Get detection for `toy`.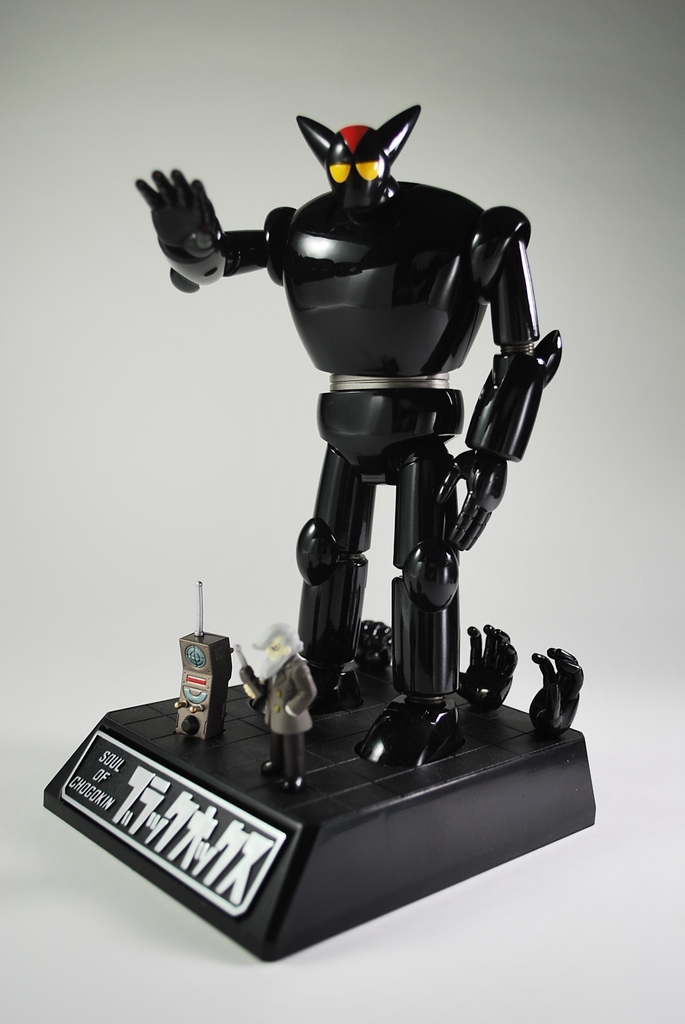
Detection: {"x1": 175, "y1": 581, "x2": 233, "y2": 741}.
